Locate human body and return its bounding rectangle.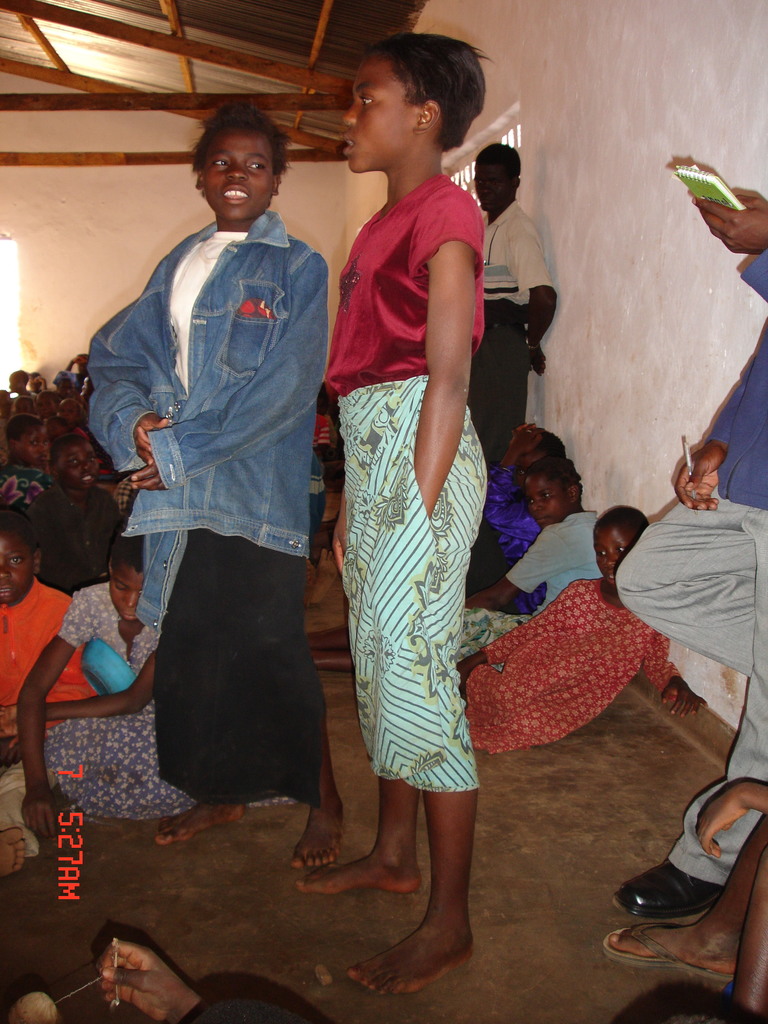
l=237, t=70, r=556, b=940.
